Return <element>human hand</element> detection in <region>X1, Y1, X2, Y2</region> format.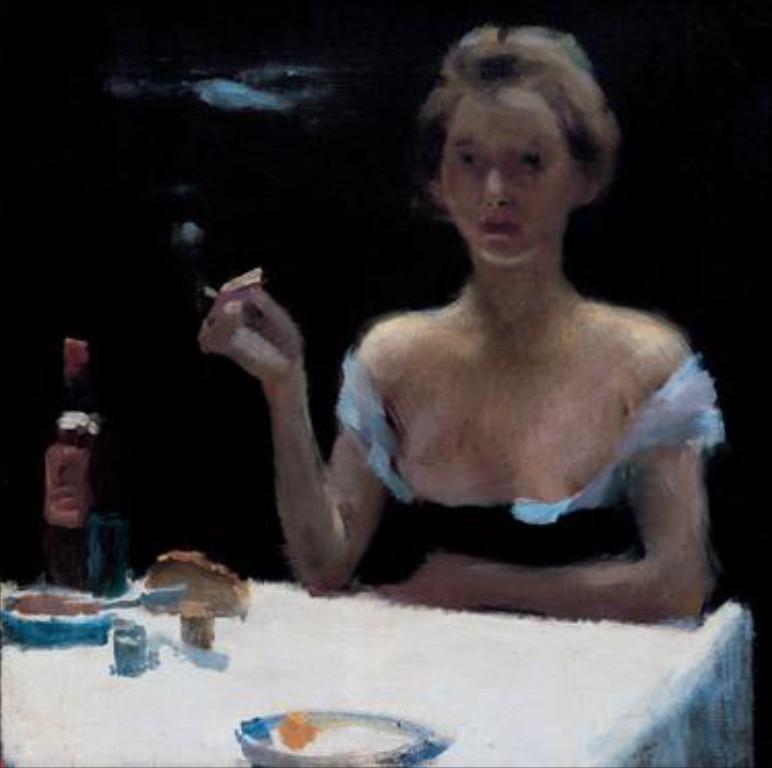
<region>188, 266, 324, 415</region>.
